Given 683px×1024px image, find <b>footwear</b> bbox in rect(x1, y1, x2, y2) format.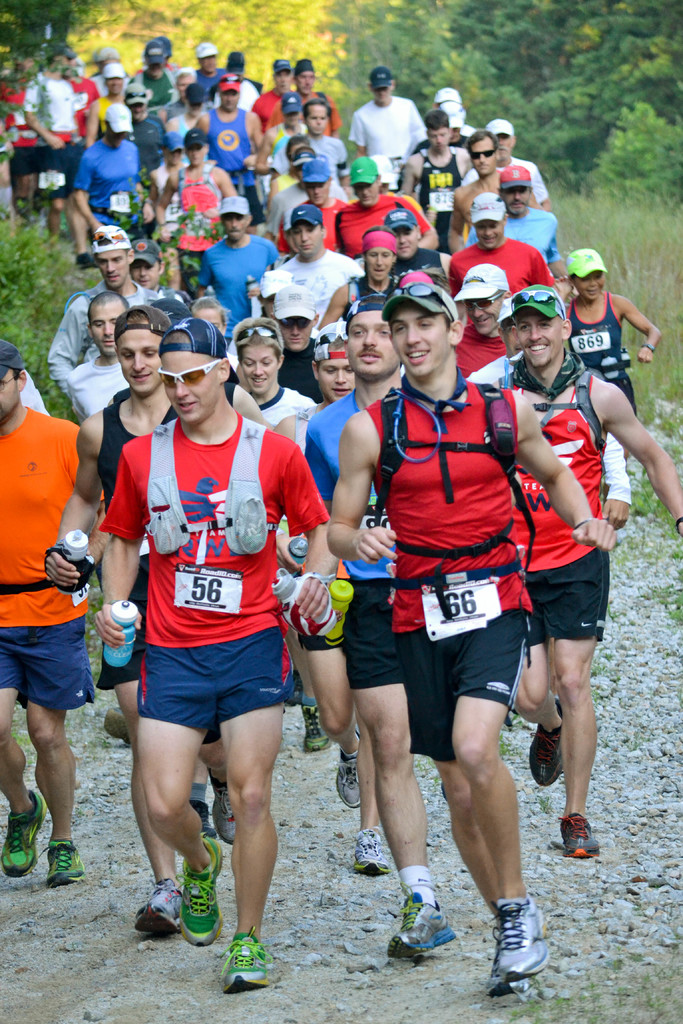
rect(484, 909, 555, 998).
